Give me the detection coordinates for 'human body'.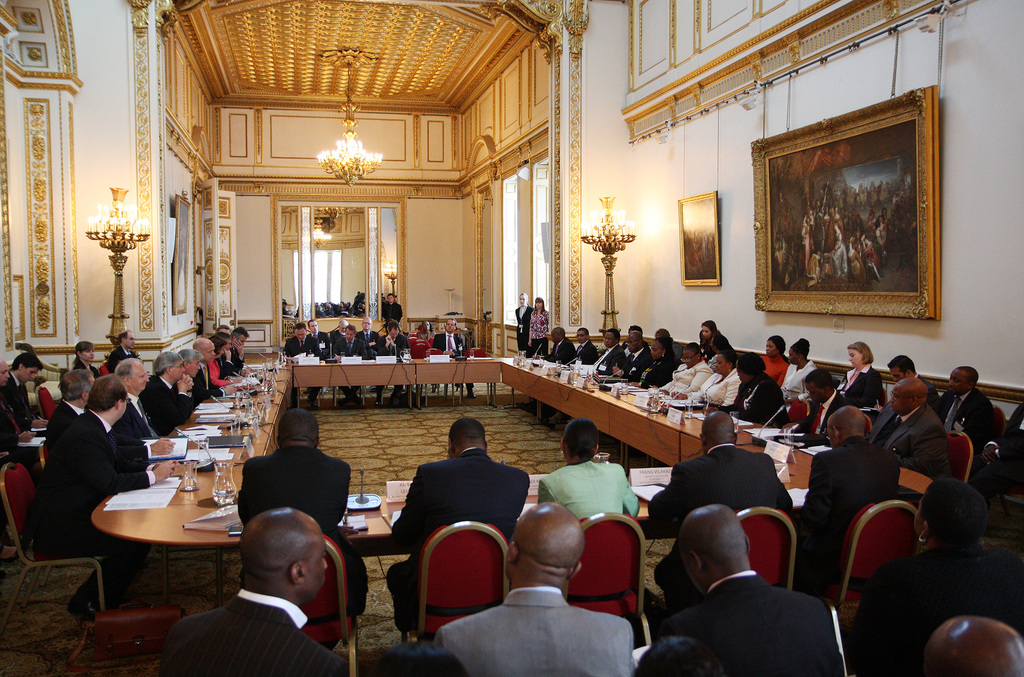
[234, 402, 369, 612].
